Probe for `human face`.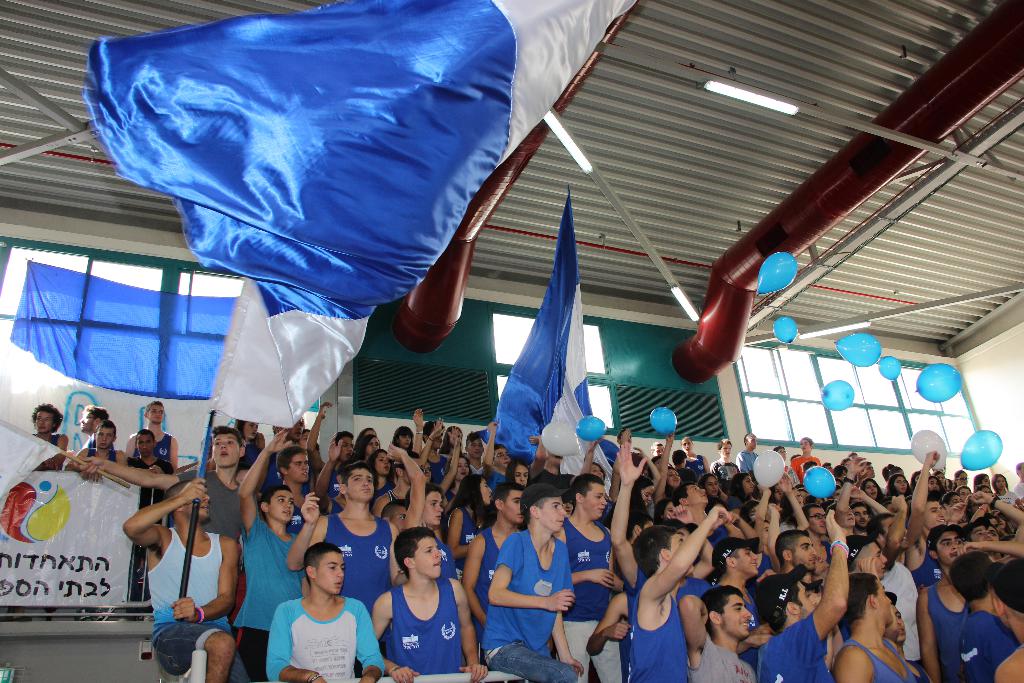
Probe result: select_region(972, 525, 992, 539).
